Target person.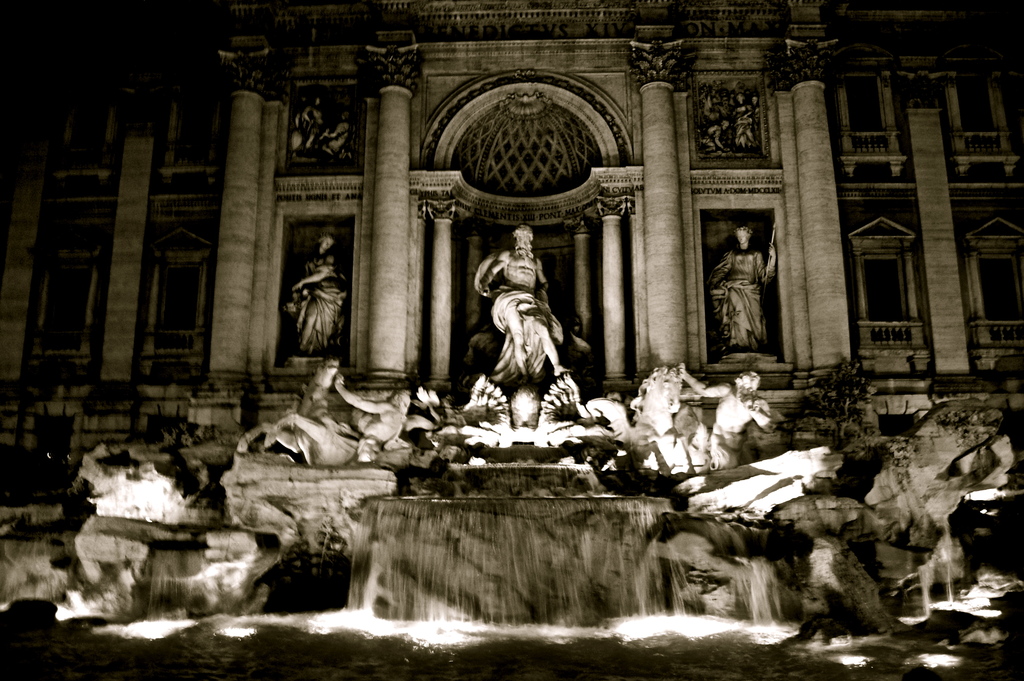
Target region: {"x1": 473, "y1": 224, "x2": 578, "y2": 380}.
